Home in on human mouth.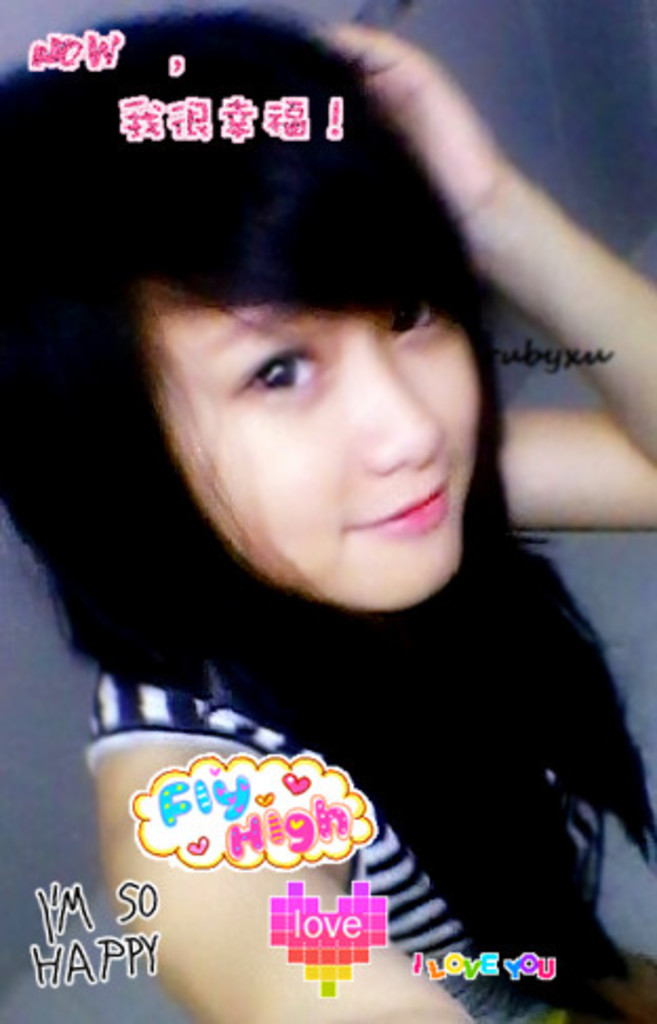
Homed in at (347,480,463,544).
